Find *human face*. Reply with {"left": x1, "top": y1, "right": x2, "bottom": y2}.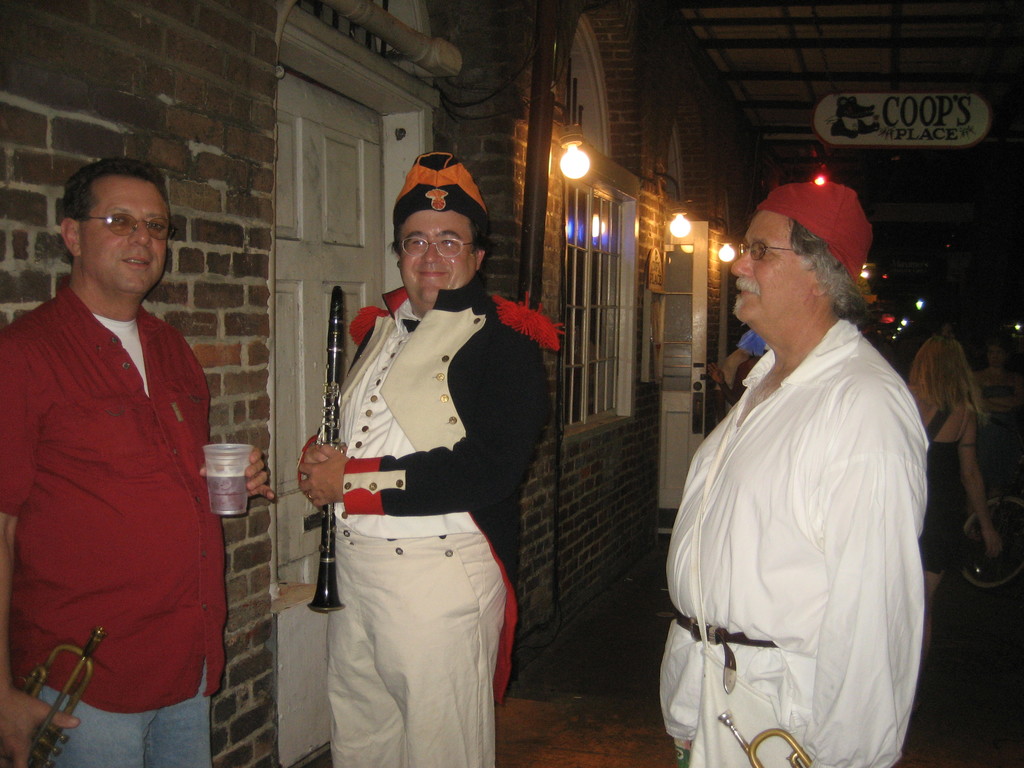
{"left": 396, "top": 207, "right": 477, "bottom": 305}.
